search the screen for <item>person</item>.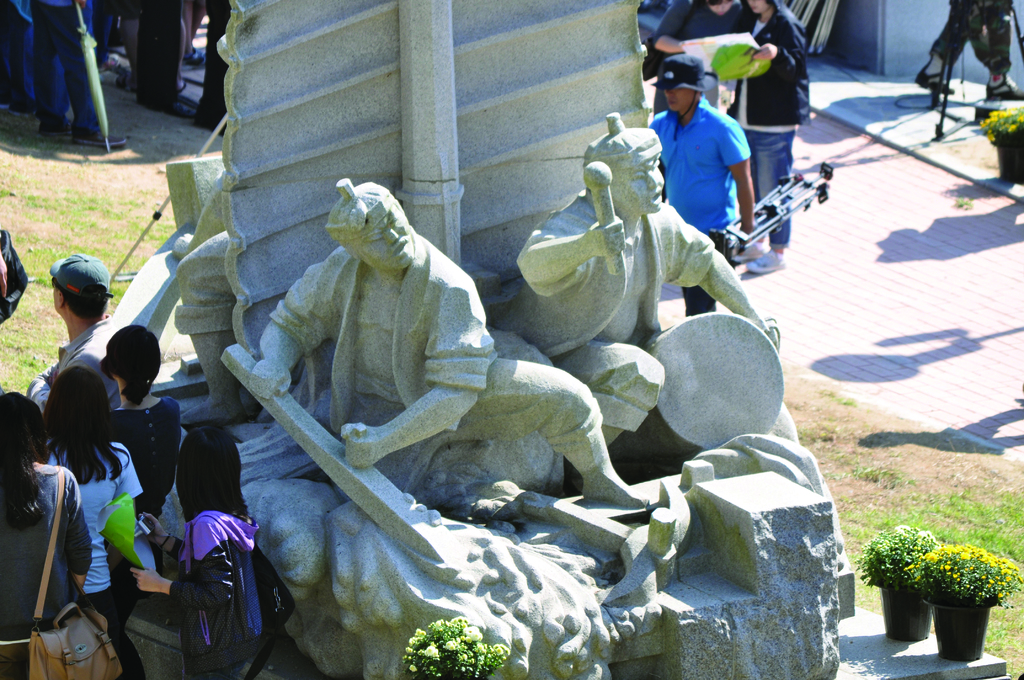
Found at select_region(514, 109, 788, 445).
